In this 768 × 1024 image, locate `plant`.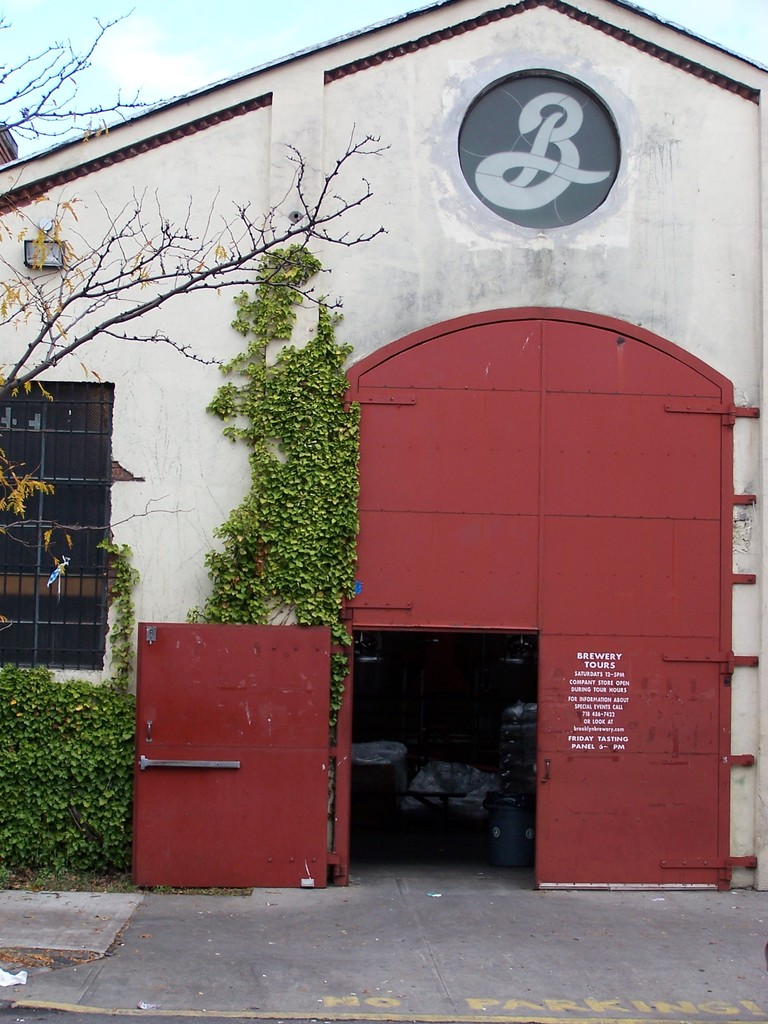
Bounding box: <region>1, 536, 159, 895</region>.
